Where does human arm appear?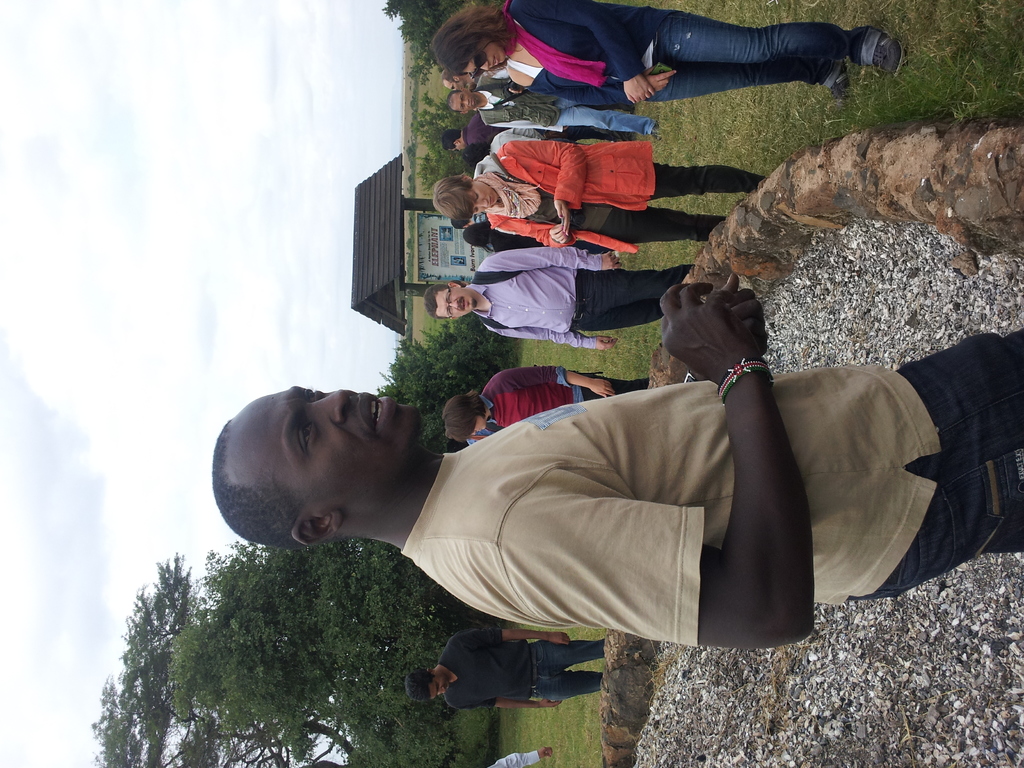
Appears at (x1=479, y1=246, x2=620, y2=270).
